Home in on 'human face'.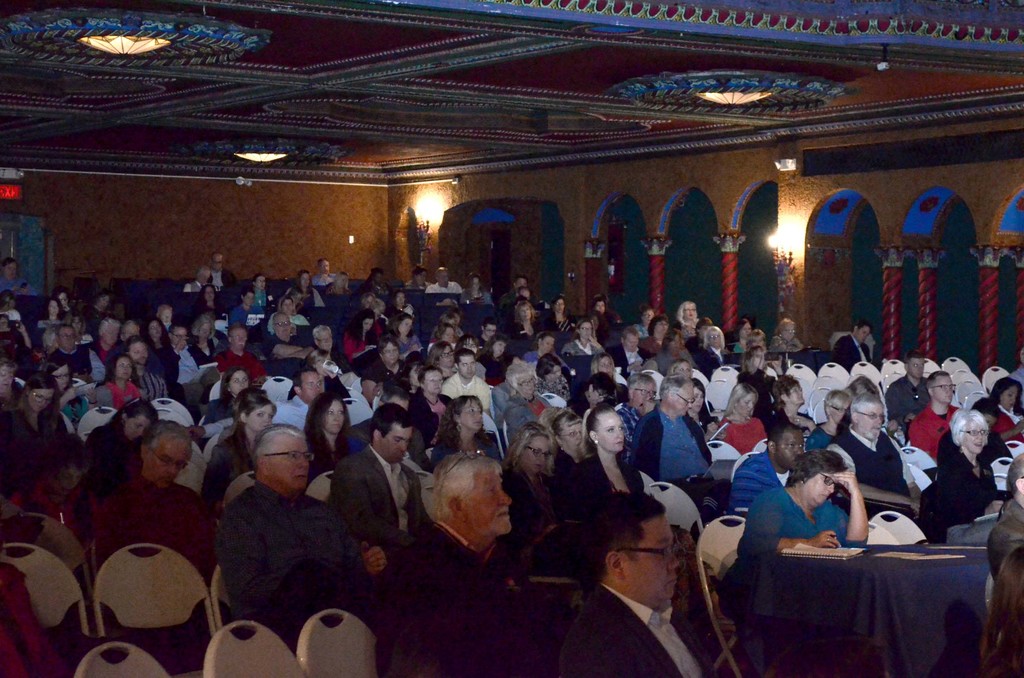
Homed in at (x1=623, y1=515, x2=678, y2=599).
